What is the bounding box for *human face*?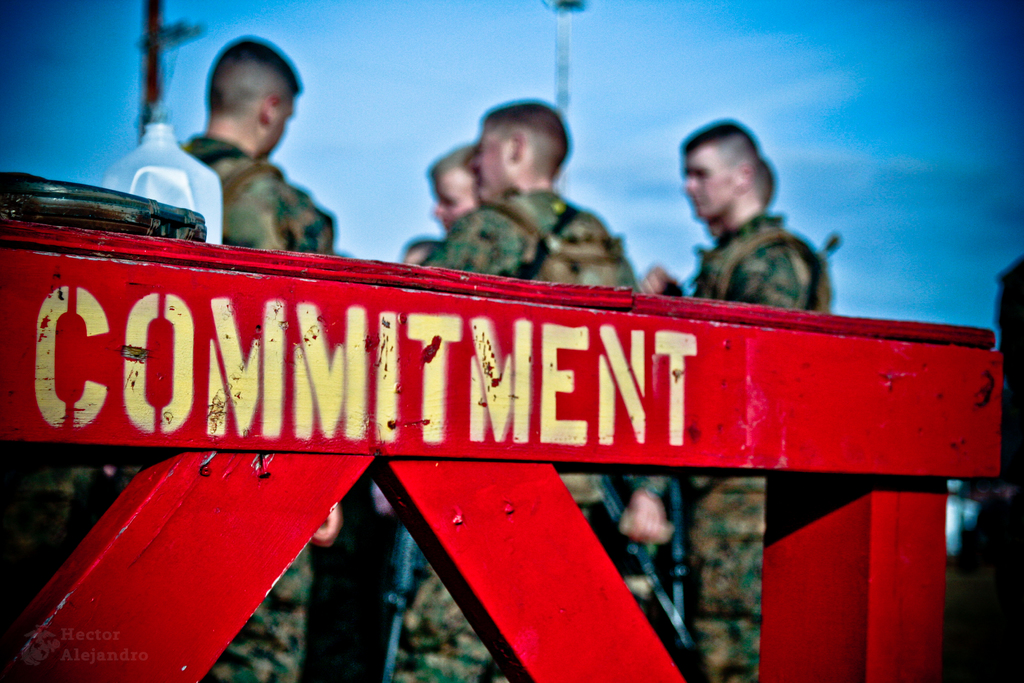
detection(261, 95, 300, 160).
